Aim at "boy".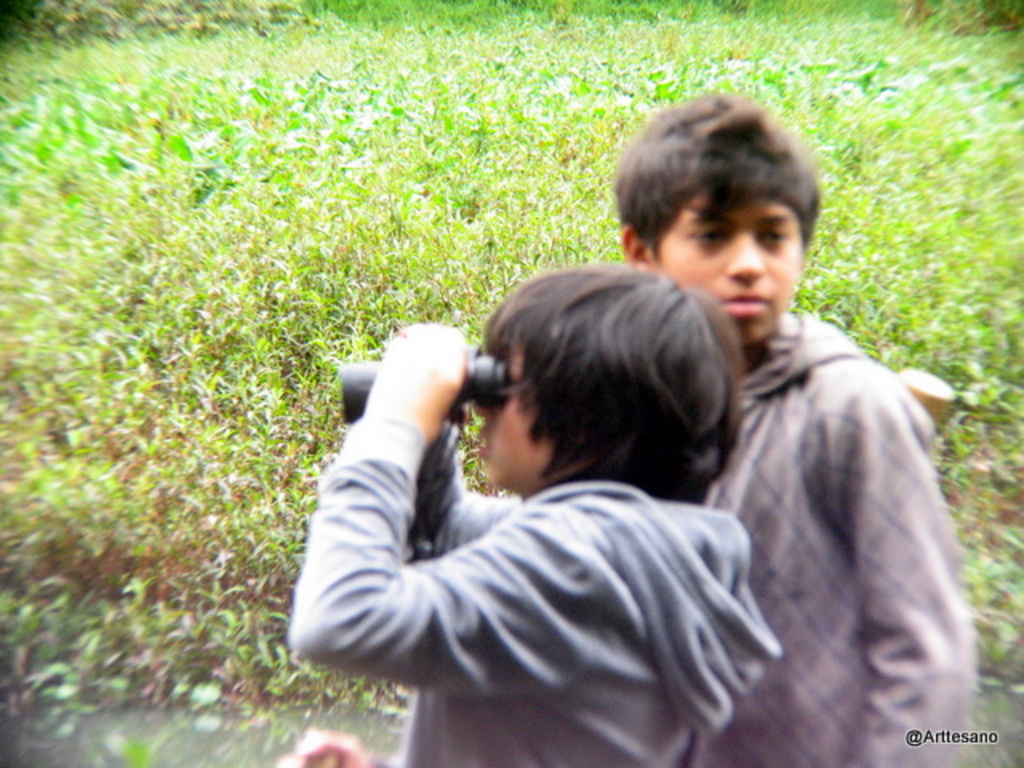
Aimed at {"left": 299, "top": 259, "right": 784, "bottom": 766}.
